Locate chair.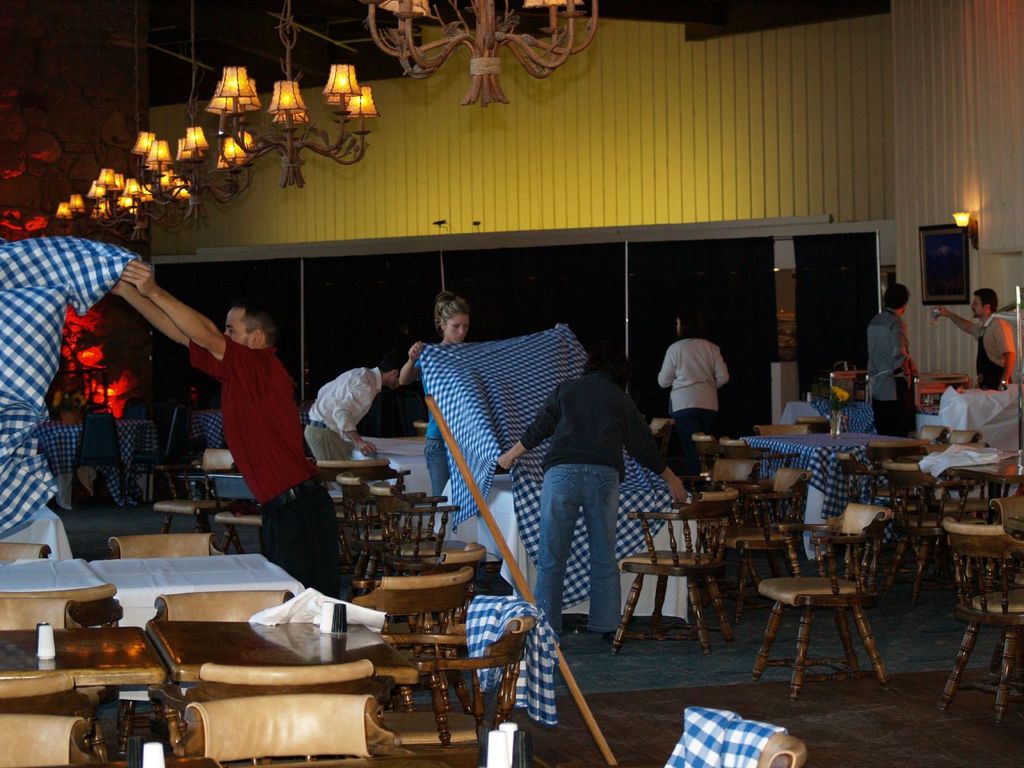
Bounding box: {"left": 796, "top": 415, "right": 830, "bottom": 431}.
